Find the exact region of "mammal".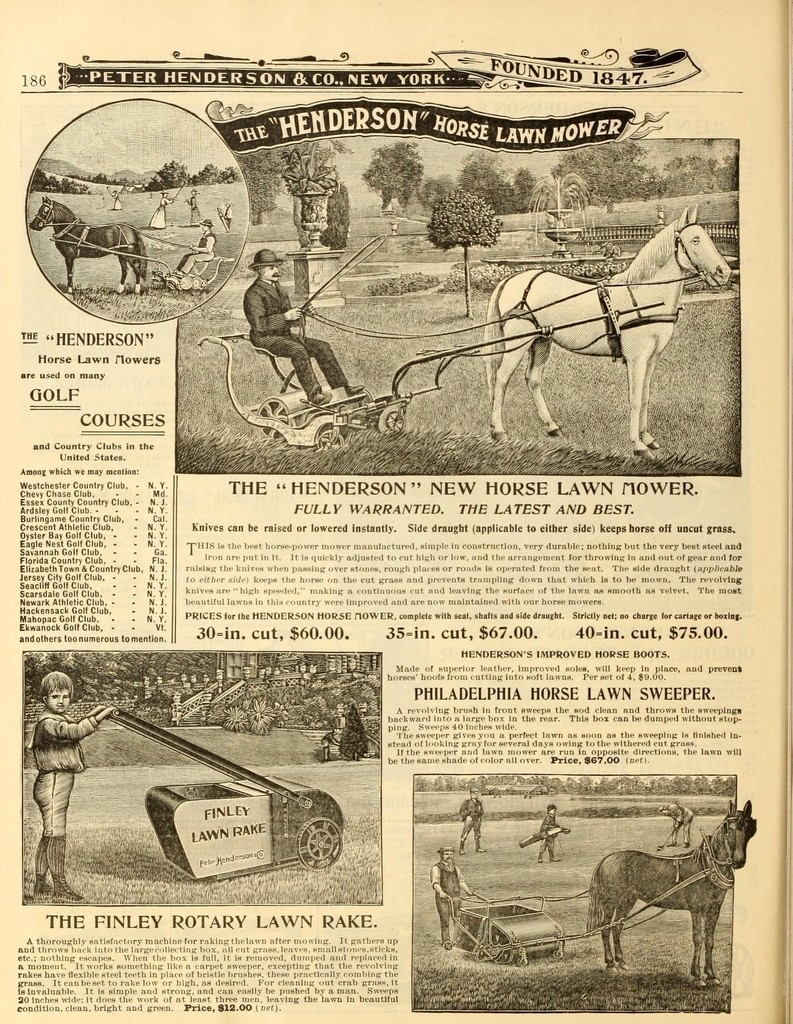
Exact region: 660 804 697 846.
